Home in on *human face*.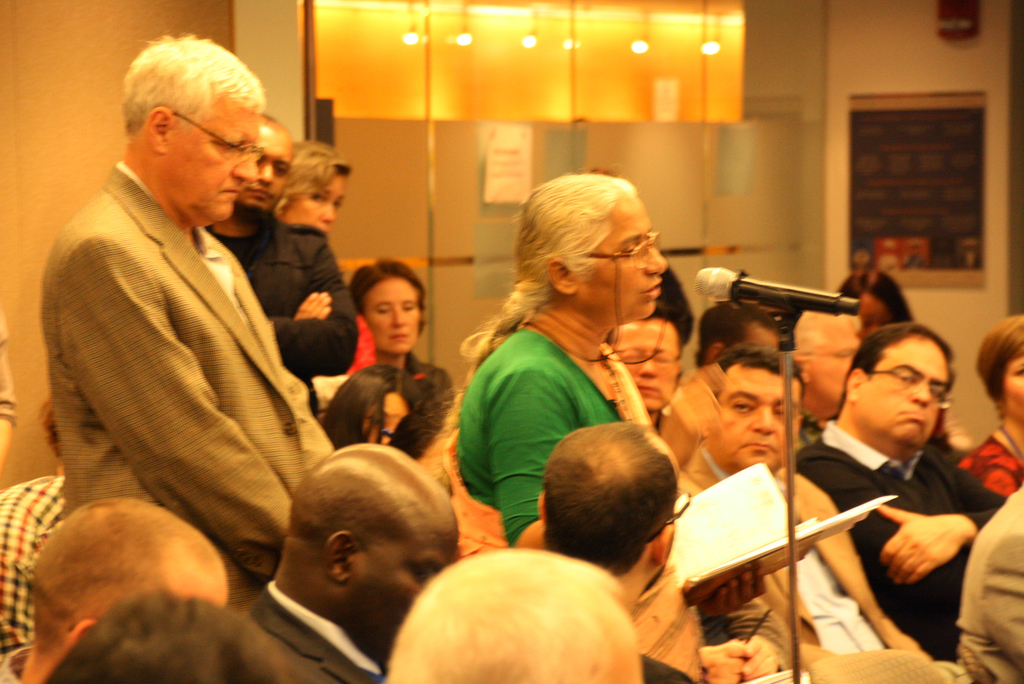
Homed in at (x1=858, y1=336, x2=941, y2=441).
